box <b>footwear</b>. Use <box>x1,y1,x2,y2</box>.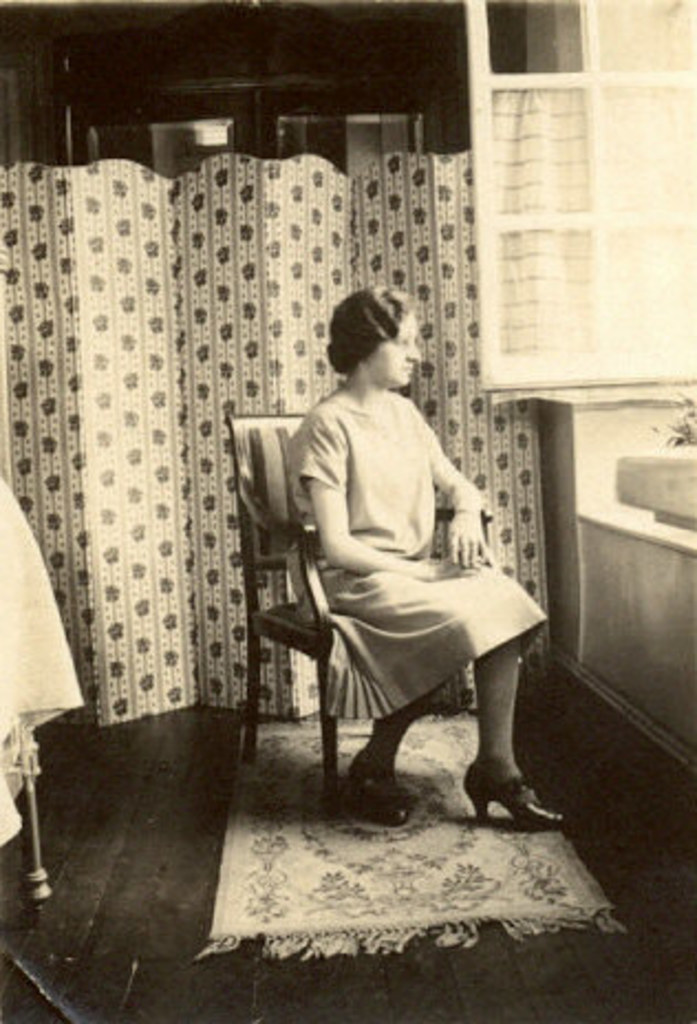
<box>342,757,421,819</box>.
